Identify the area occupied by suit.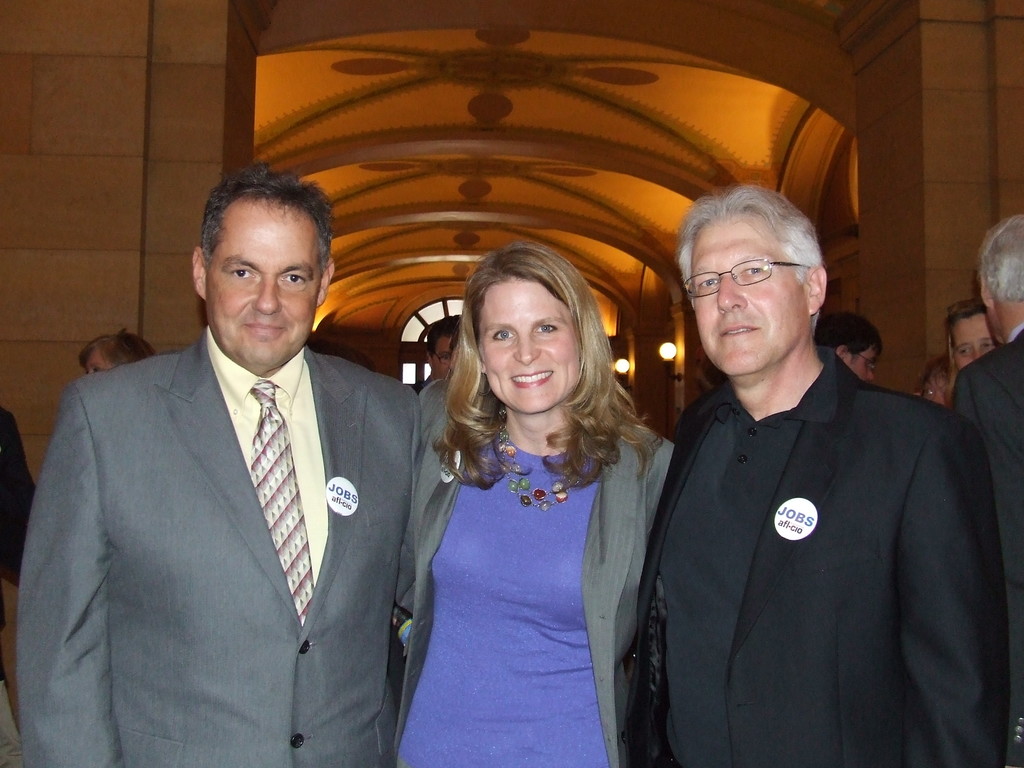
Area: <region>15, 323, 428, 765</region>.
